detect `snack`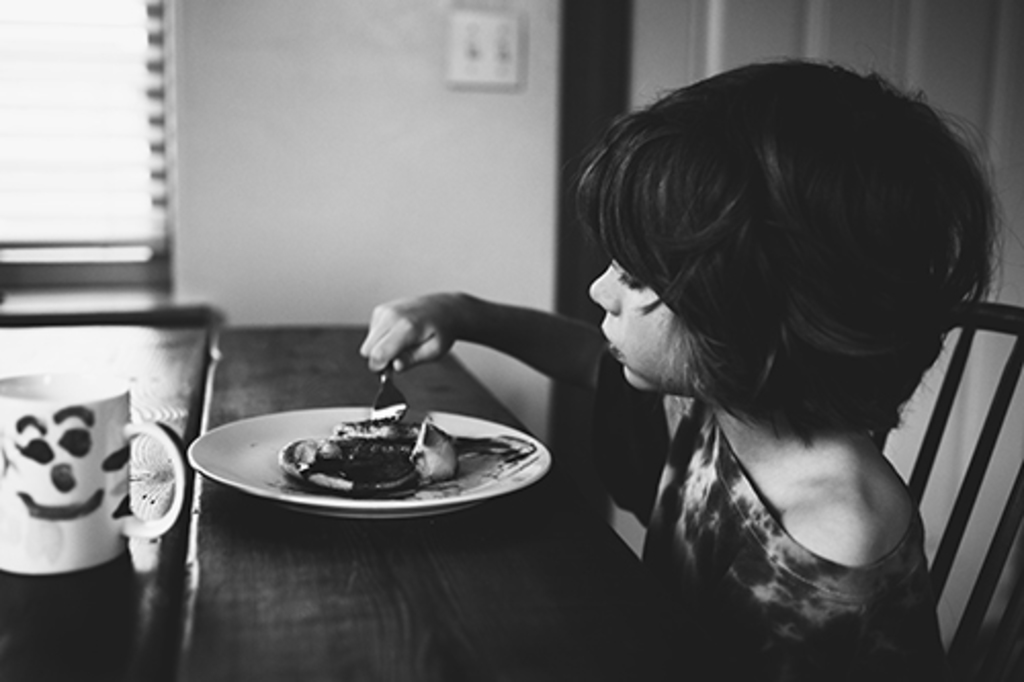
detection(270, 418, 463, 498)
